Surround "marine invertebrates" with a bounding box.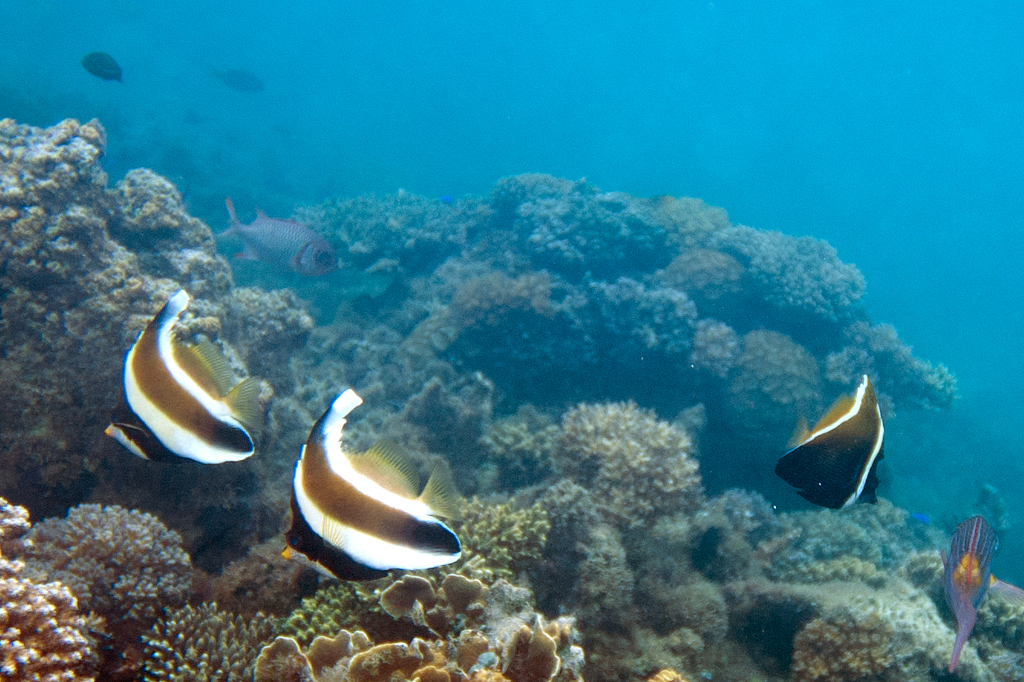
588/191/684/273.
